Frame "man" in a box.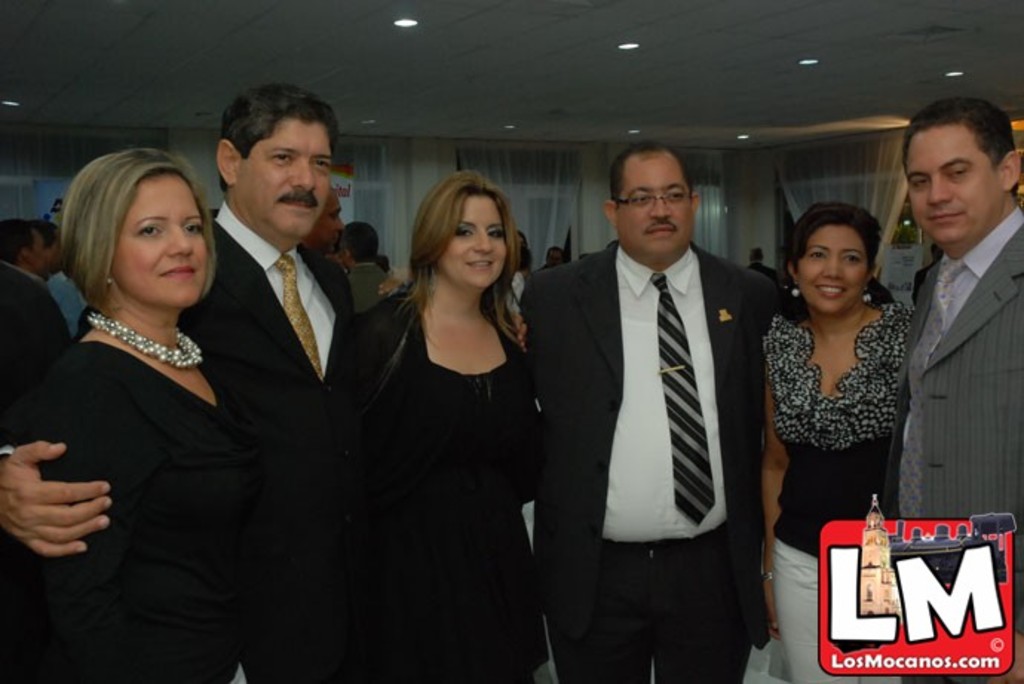
rect(297, 184, 356, 316).
